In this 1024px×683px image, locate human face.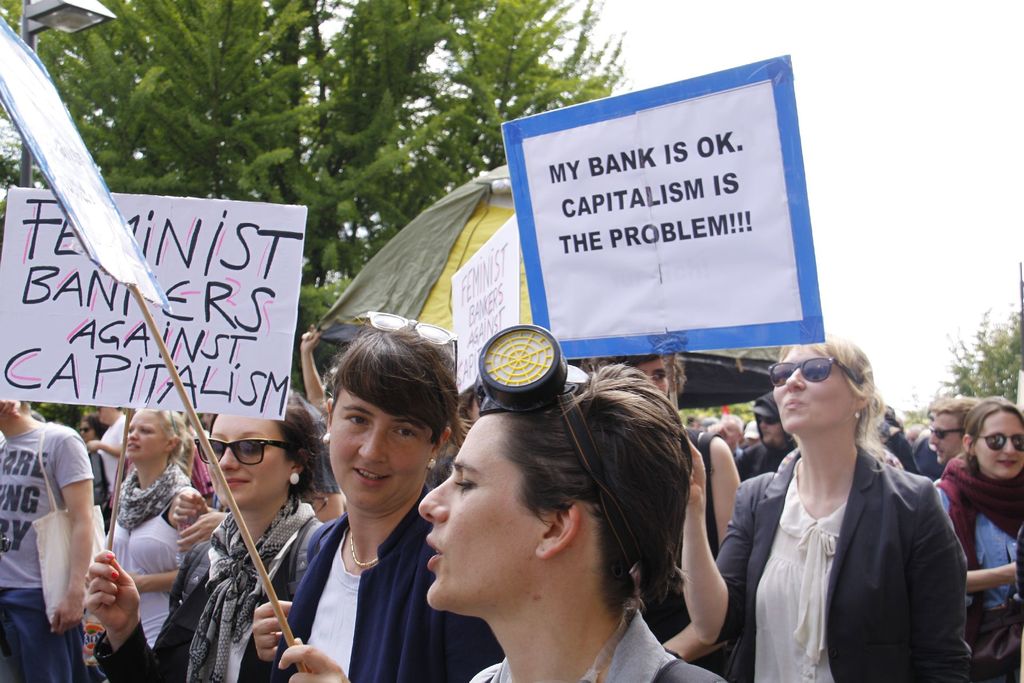
Bounding box: <region>207, 406, 298, 511</region>.
